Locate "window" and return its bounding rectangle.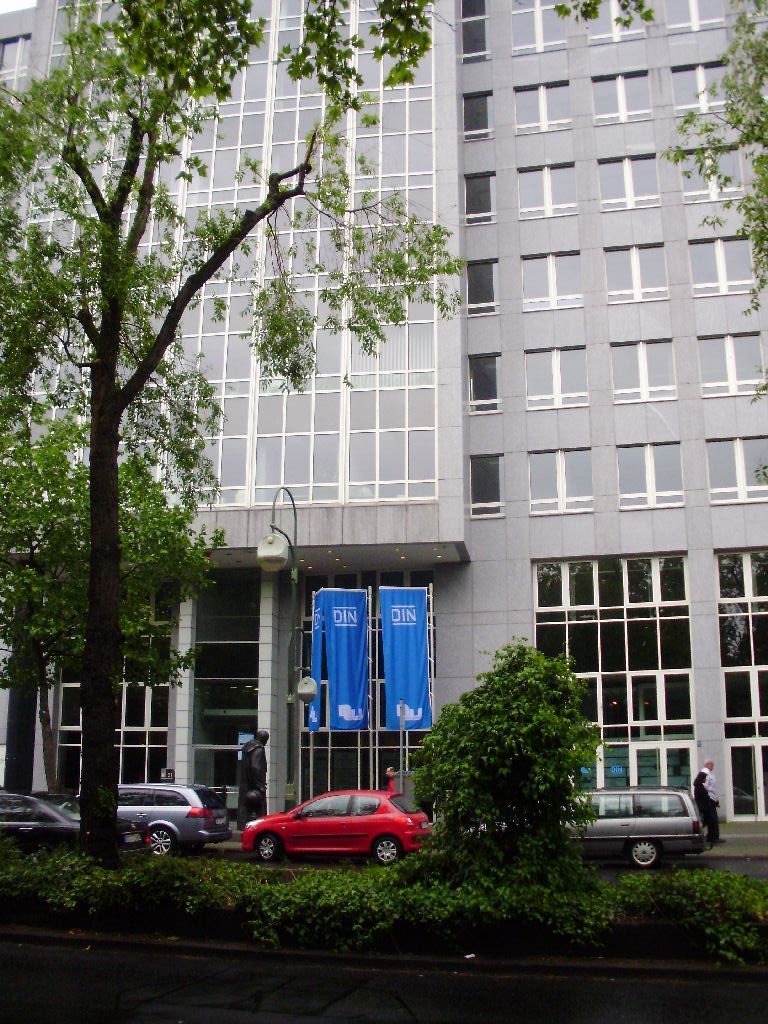
660:0:727:29.
